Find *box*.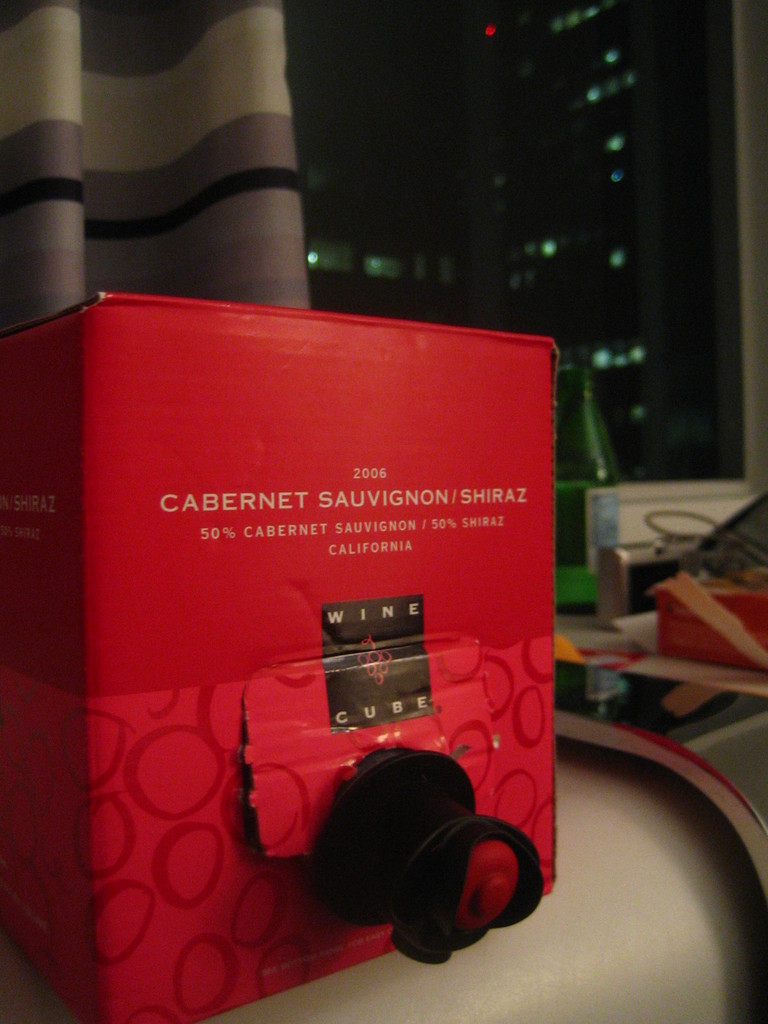
crop(0, 283, 561, 1023).
